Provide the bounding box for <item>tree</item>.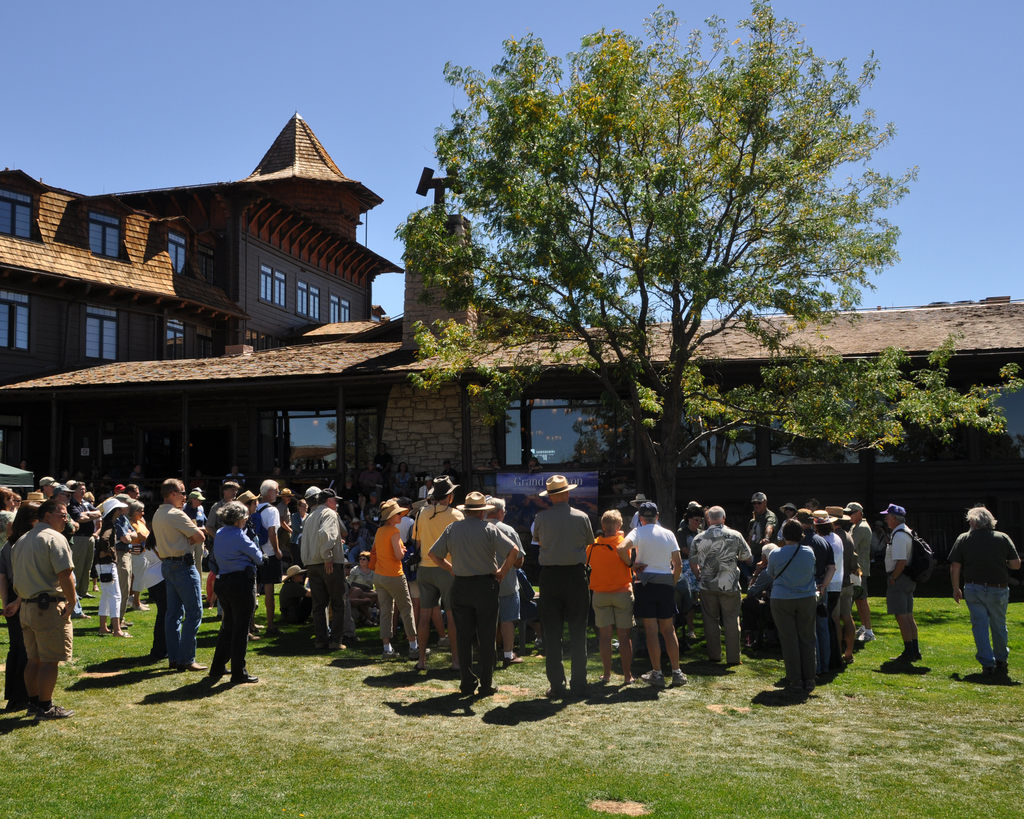
[x1=413, y1=38, x2=921, y2=510].
